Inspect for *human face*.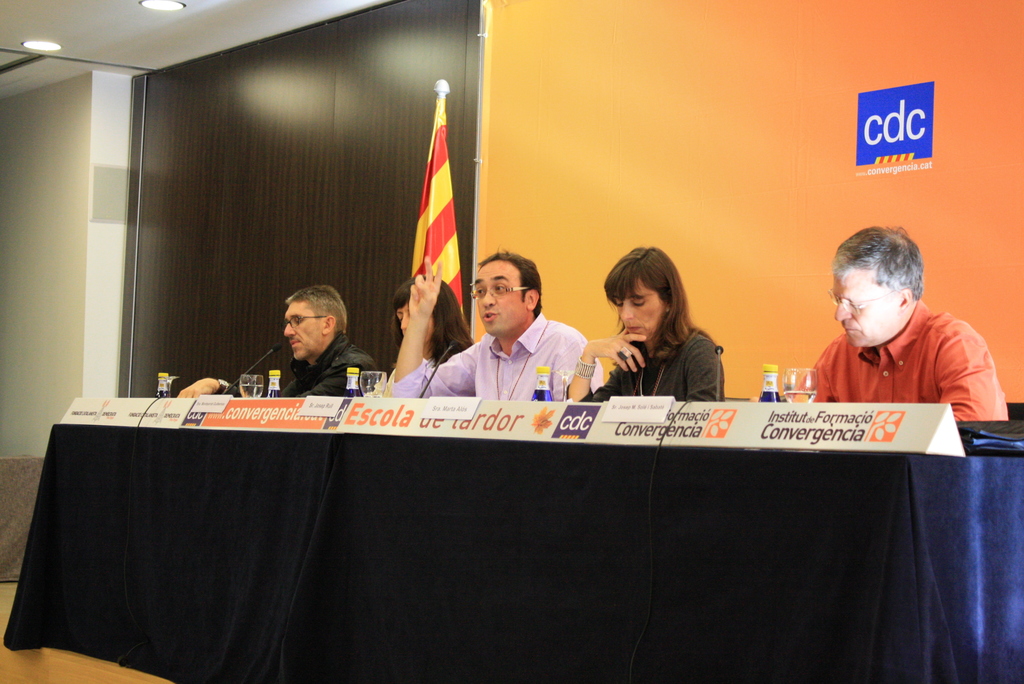
Inspection: (394, 305, 410, 334).
